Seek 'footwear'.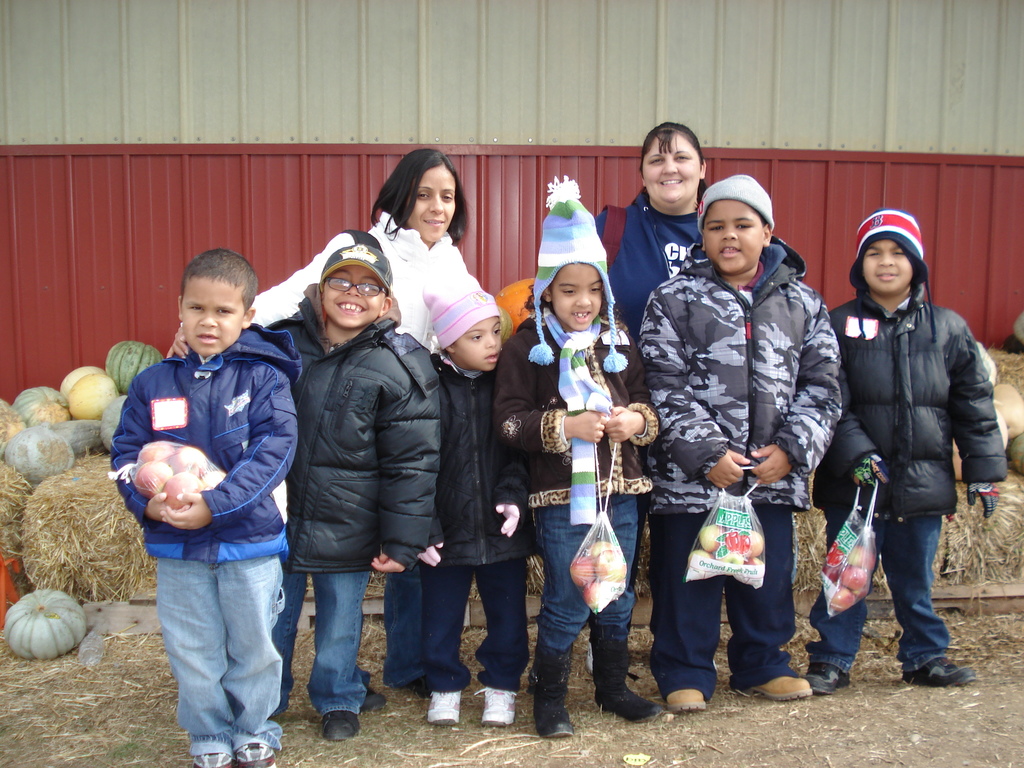
899, 653, 975, 686.
